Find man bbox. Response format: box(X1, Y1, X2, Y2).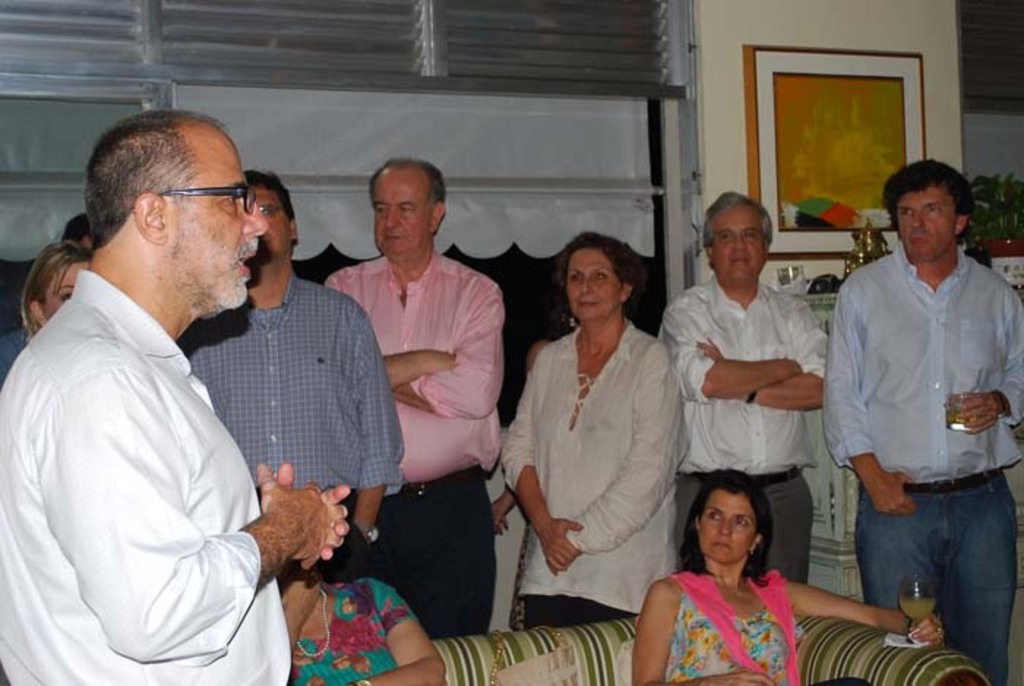
box(178, 168, 398, 573).
